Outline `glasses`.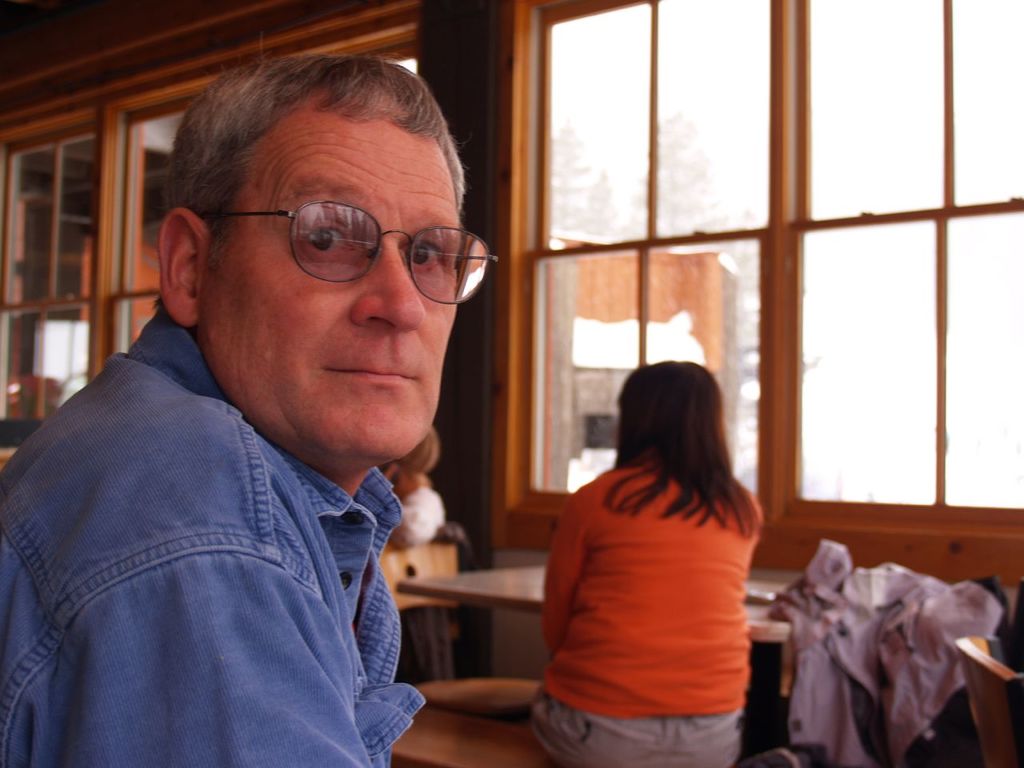
Outline: [x1=216, y1=195, x2=501, y2=306].
